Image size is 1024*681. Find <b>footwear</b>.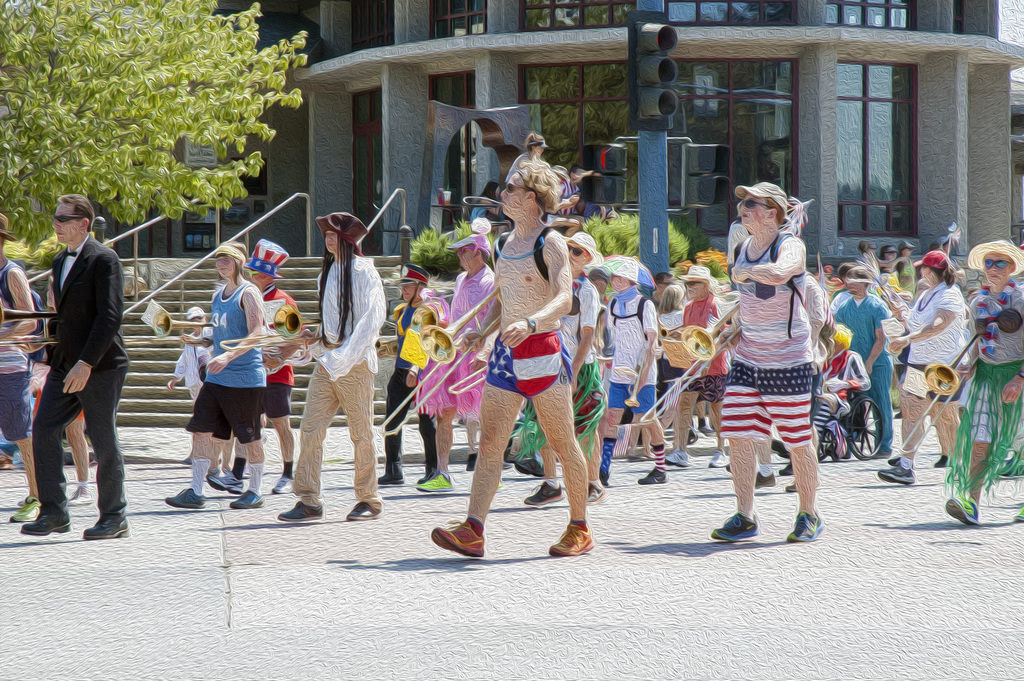
locate(430, 518, 487, 559).
